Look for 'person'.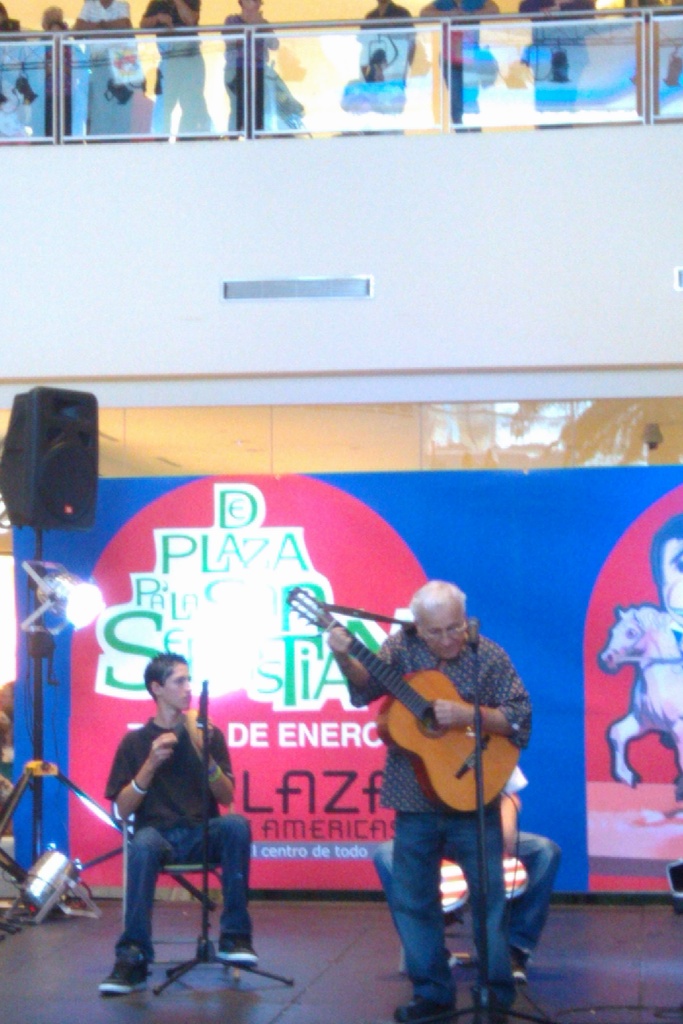
Found: 367, 758, 566, 986.
